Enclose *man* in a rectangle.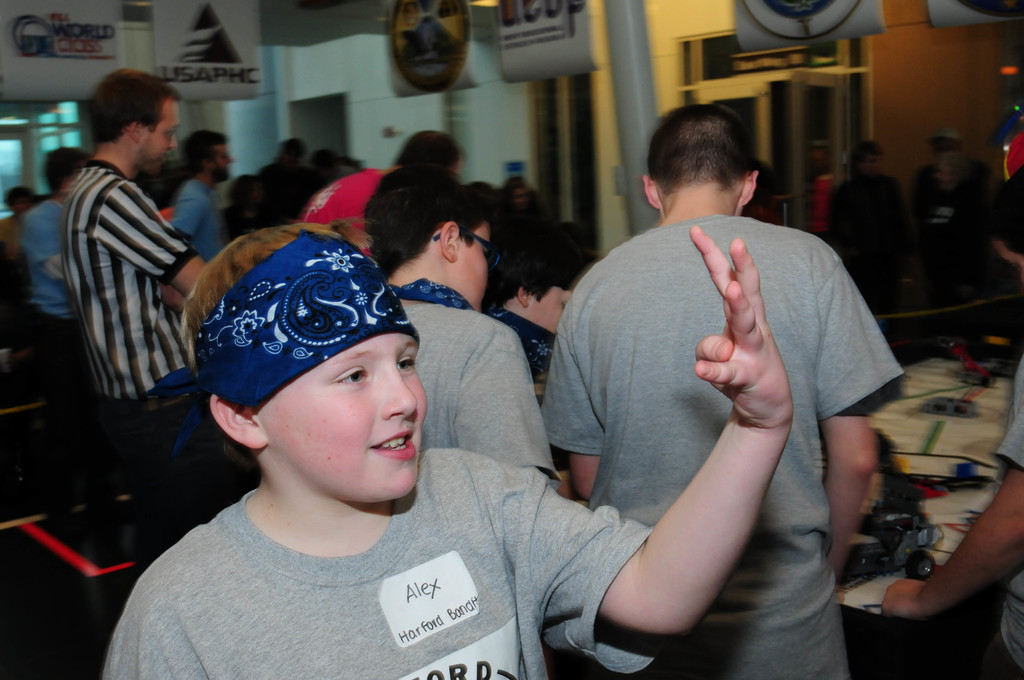
l=371, t=176, r=564, b=490.
